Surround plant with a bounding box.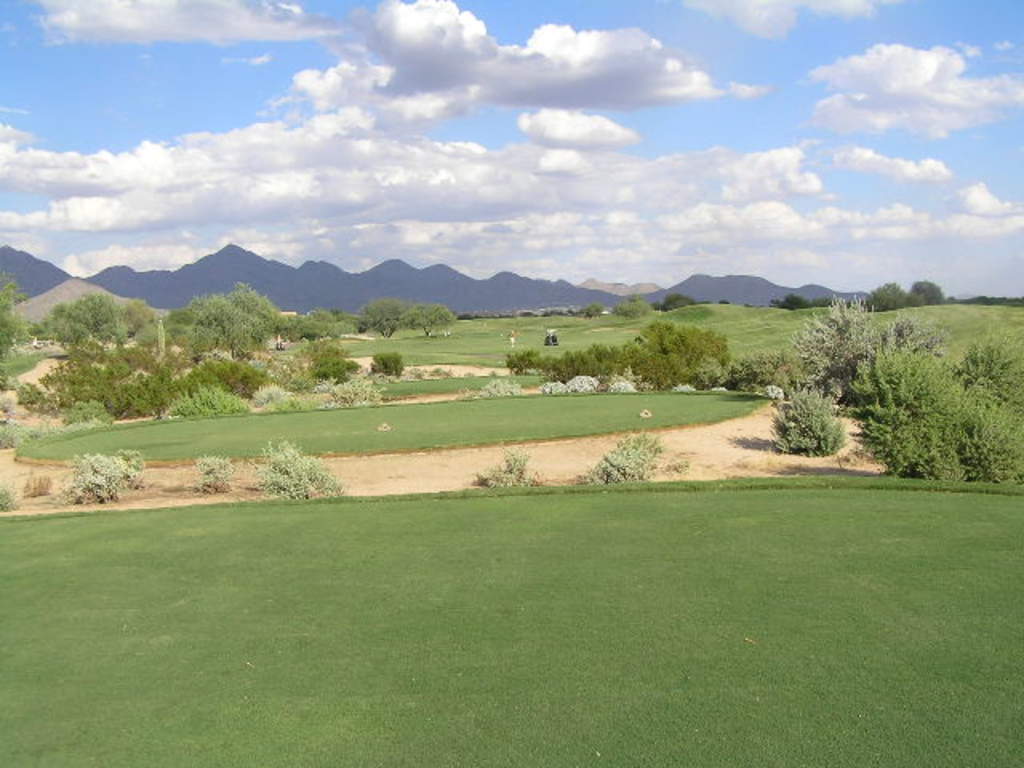
{"x1": 475, "y1": 450, "x2": 550, "y2": 491}.
